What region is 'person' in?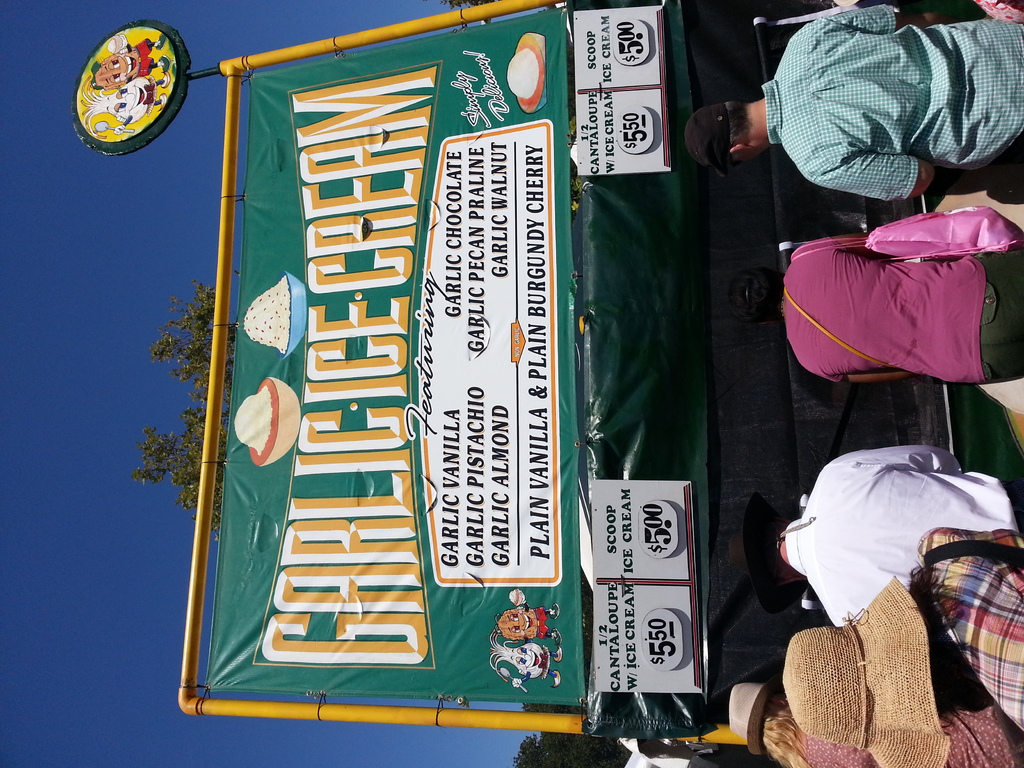
728/660/1022/767.
